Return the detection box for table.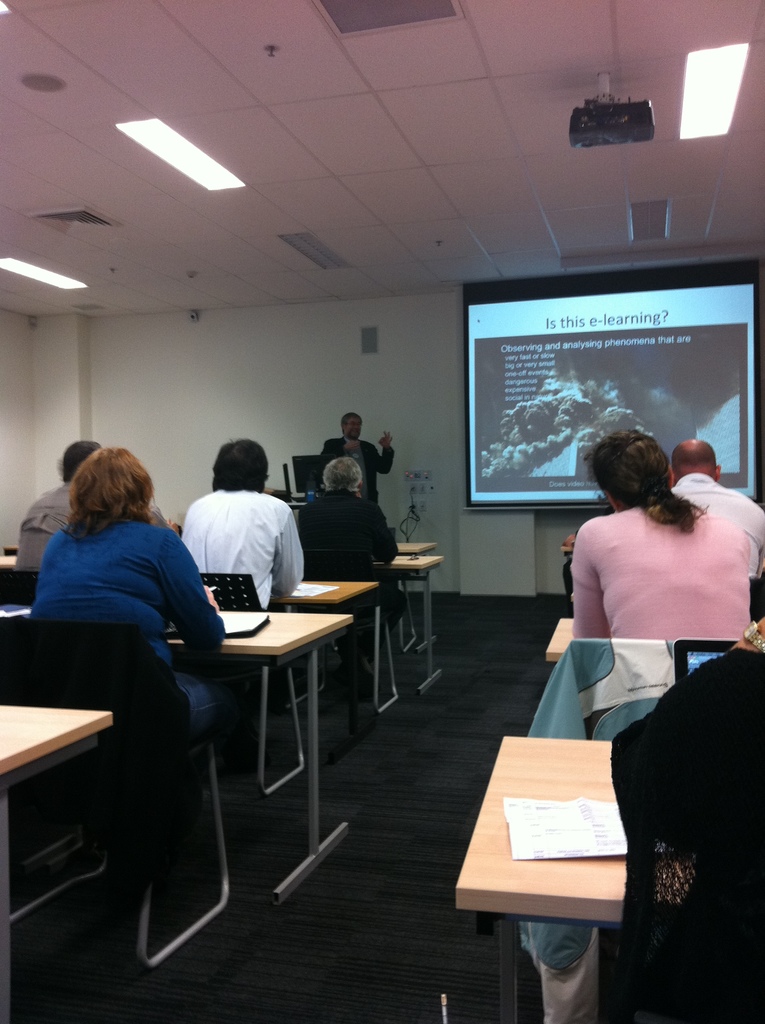
bbox=[399, 532, 434, 560].
